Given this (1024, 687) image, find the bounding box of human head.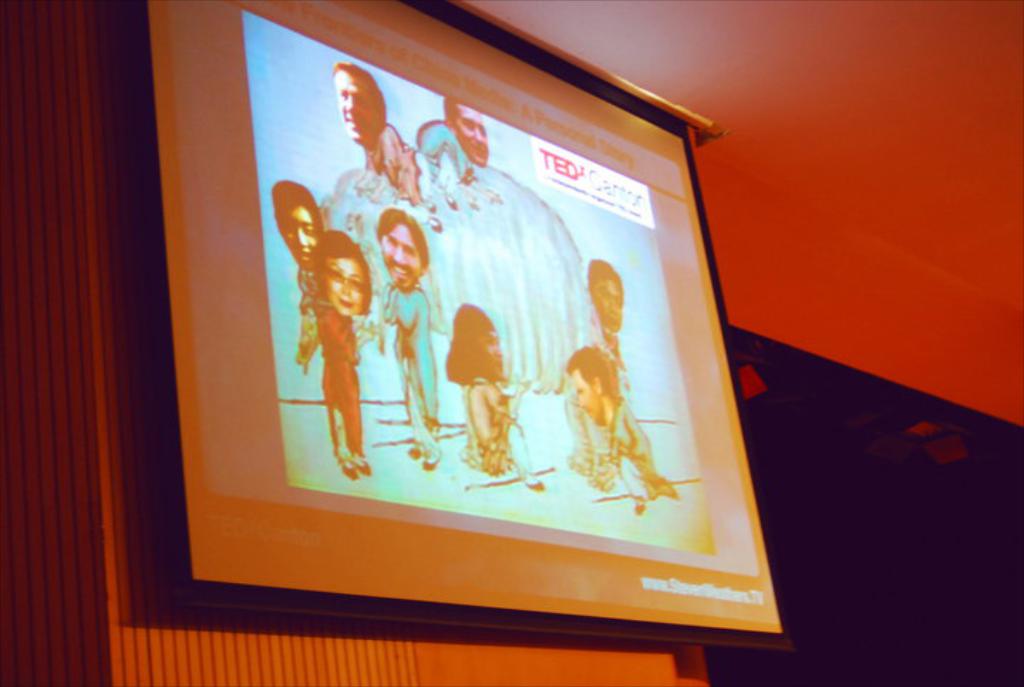
[x1=587, y1=262, x2=627, y2=334].
